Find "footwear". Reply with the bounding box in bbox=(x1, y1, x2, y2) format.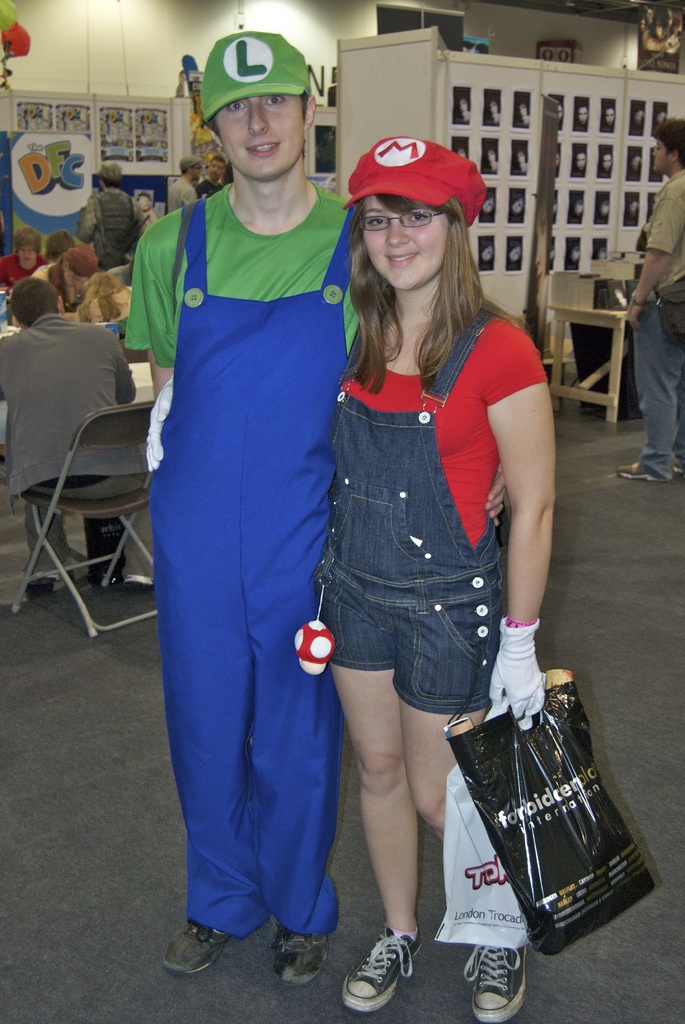
bbox=(611, 455, 673, 483).
